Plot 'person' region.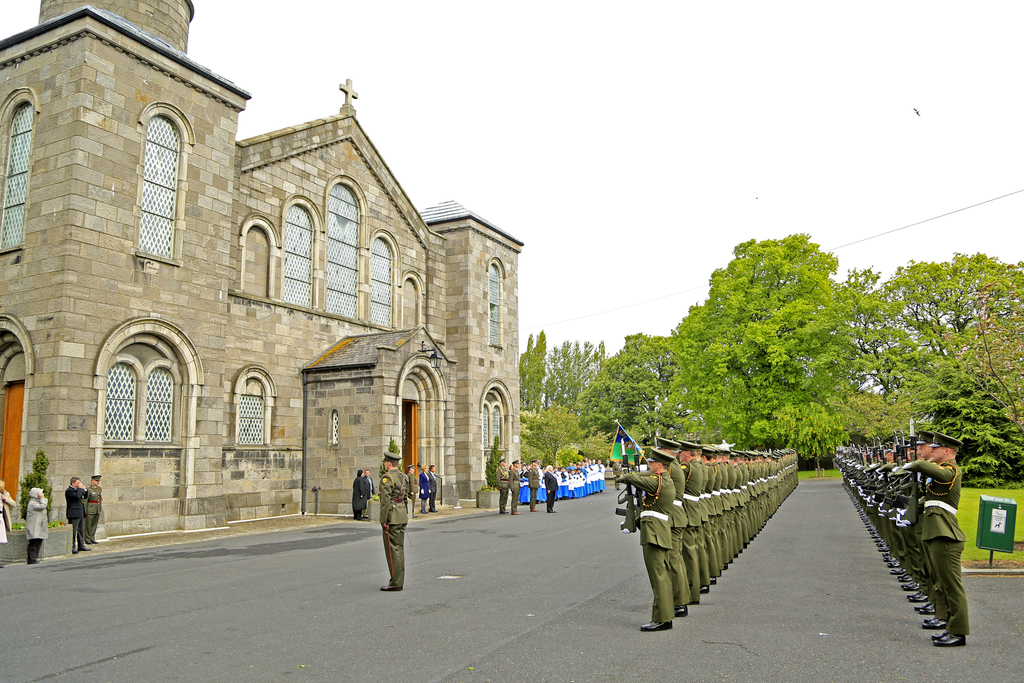
Plotted at (x1=495, y1=454, x2=509, y2=513).
